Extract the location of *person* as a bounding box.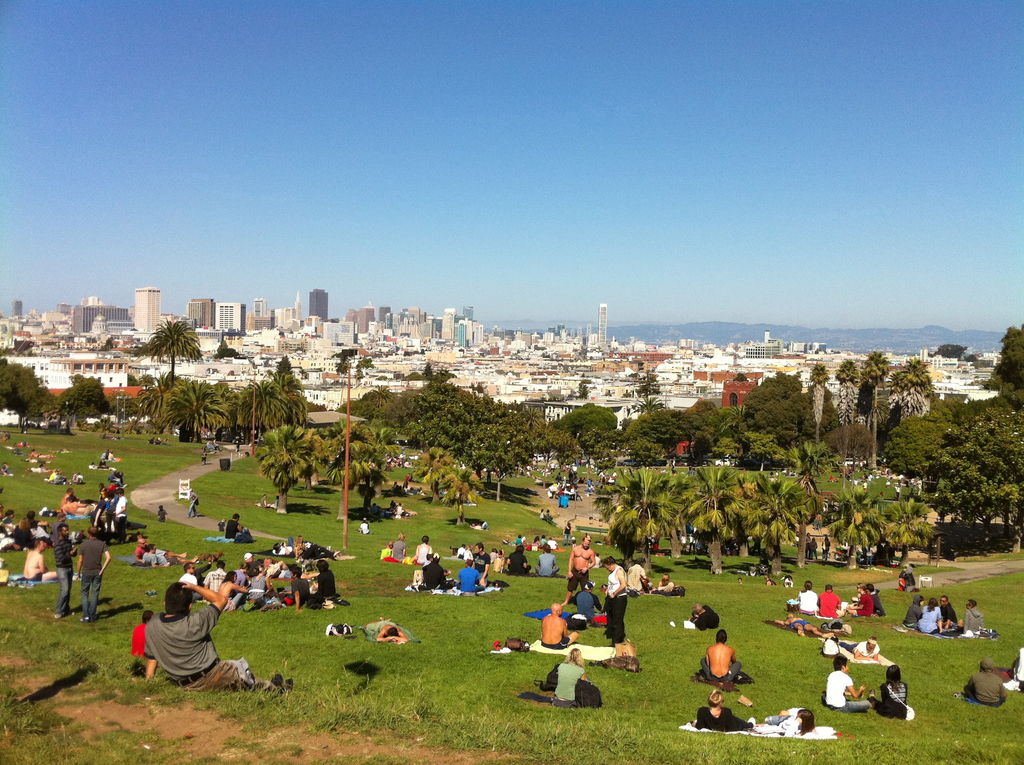
box=[157, 506, 166, 522].
